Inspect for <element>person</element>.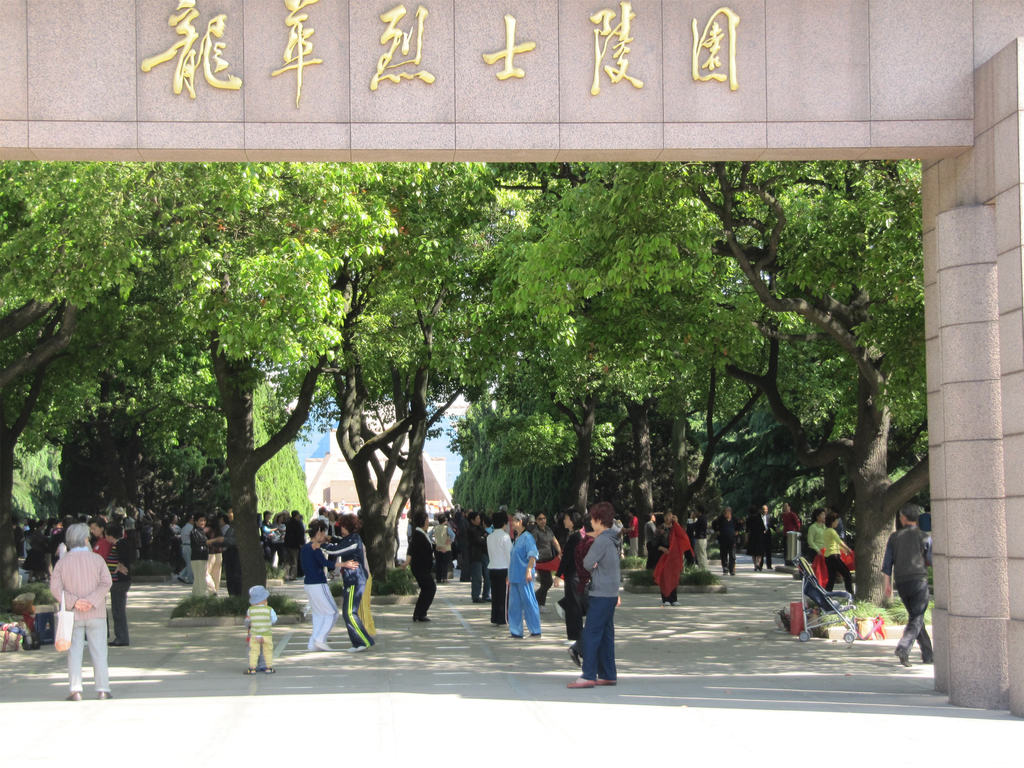
Inspection: 566 503 630 690.
